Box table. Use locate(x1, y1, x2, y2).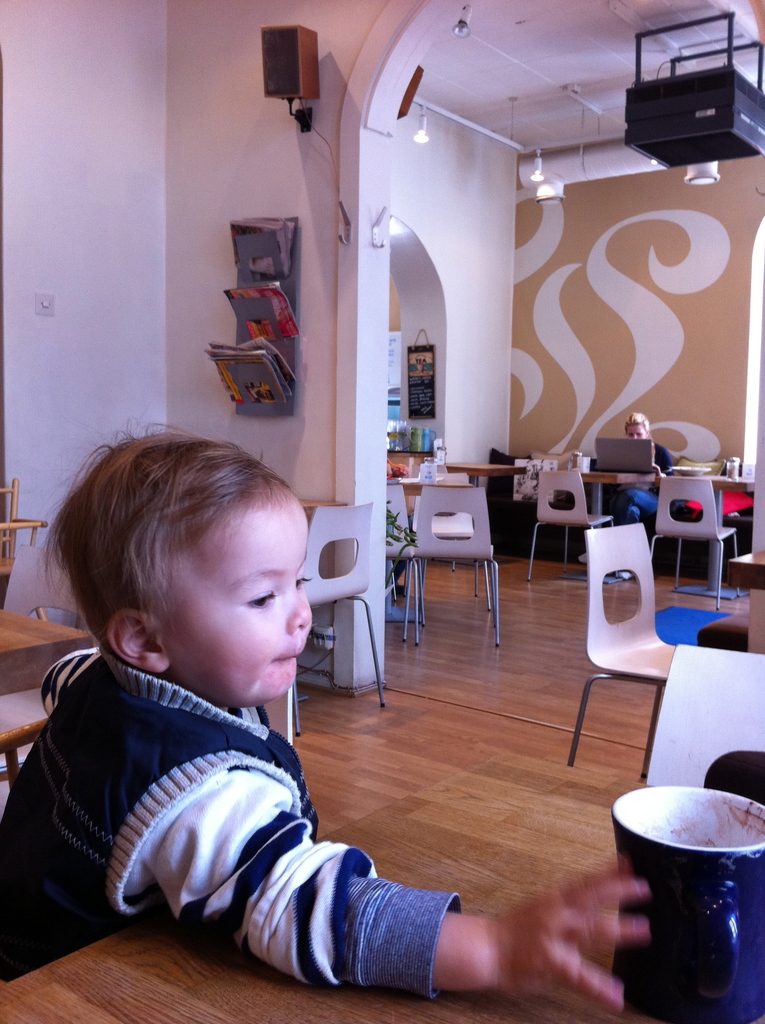
locate(558, 472, 652, 586).
